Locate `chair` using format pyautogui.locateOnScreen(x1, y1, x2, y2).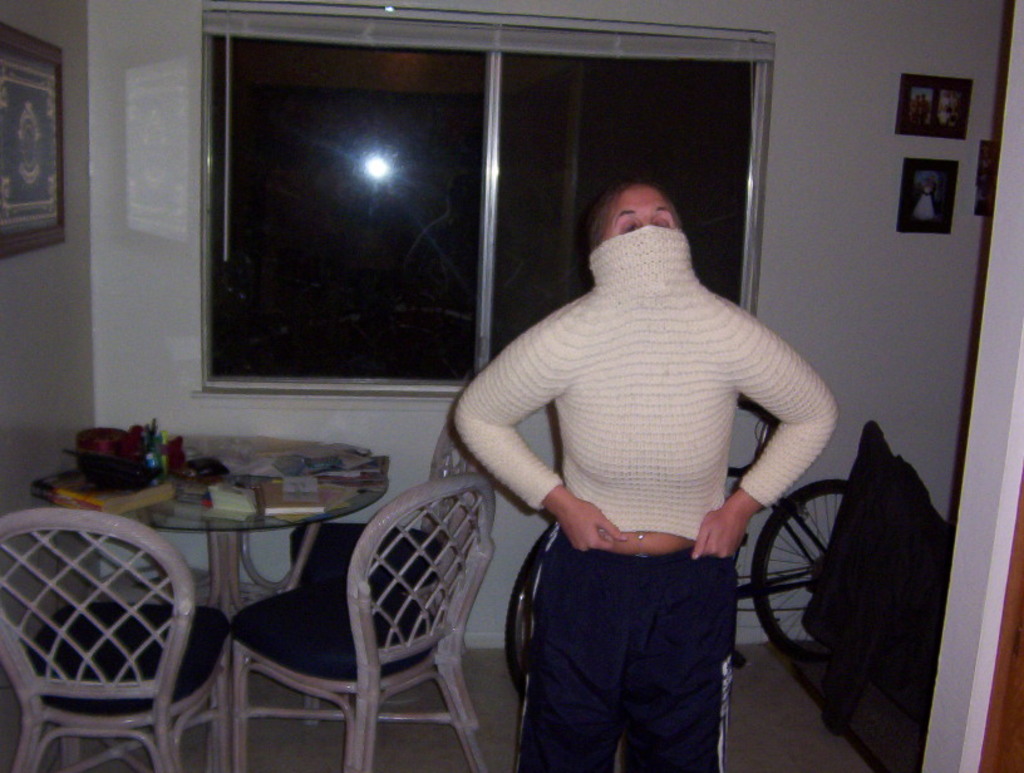
pyautogui.locateOnScreen(0, 507, 230, 772).
